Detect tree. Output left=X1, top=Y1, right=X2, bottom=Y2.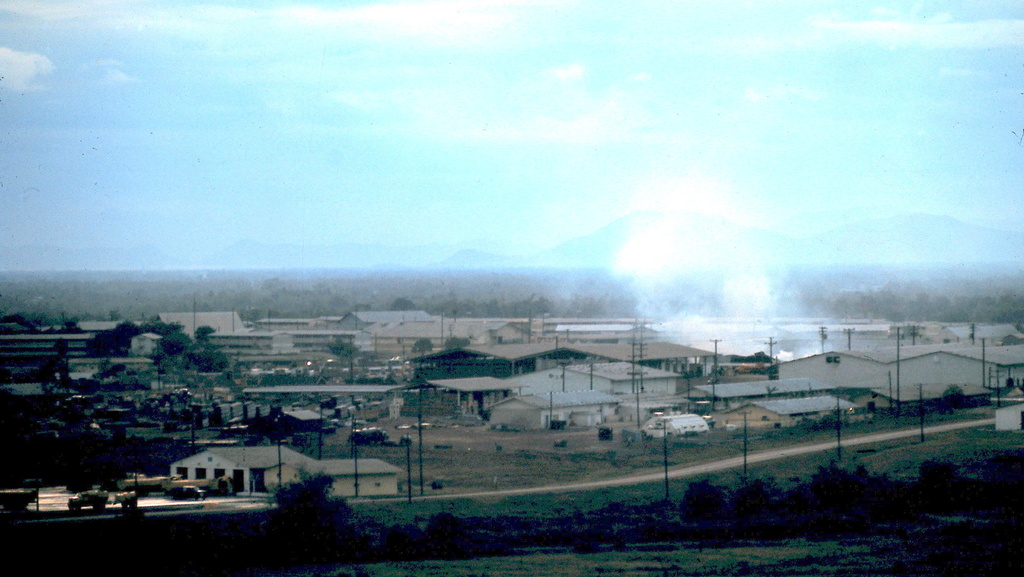
left=333, top=336, right=362, bottom=361.
